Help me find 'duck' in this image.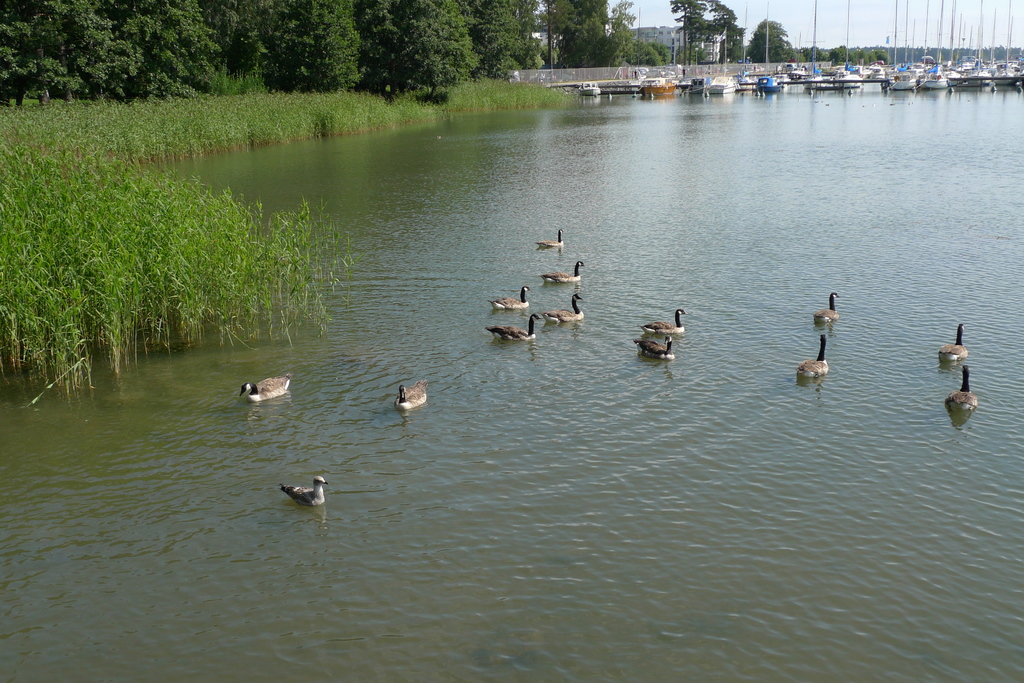
Found it: pyautogui.locateOnScreen(945, 362, 979, 412).
